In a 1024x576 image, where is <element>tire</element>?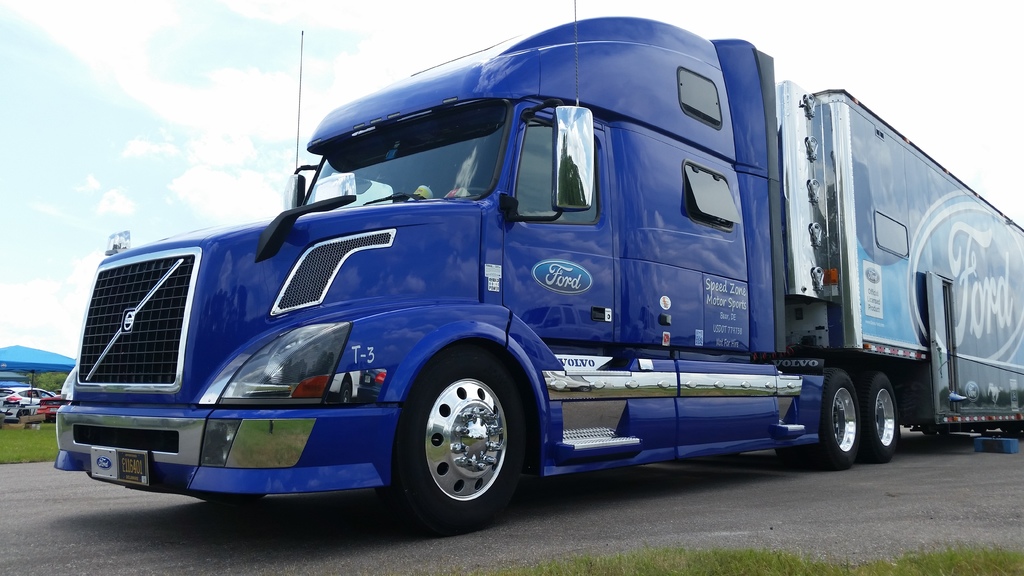
bbox(769, 435, 811, 458).
